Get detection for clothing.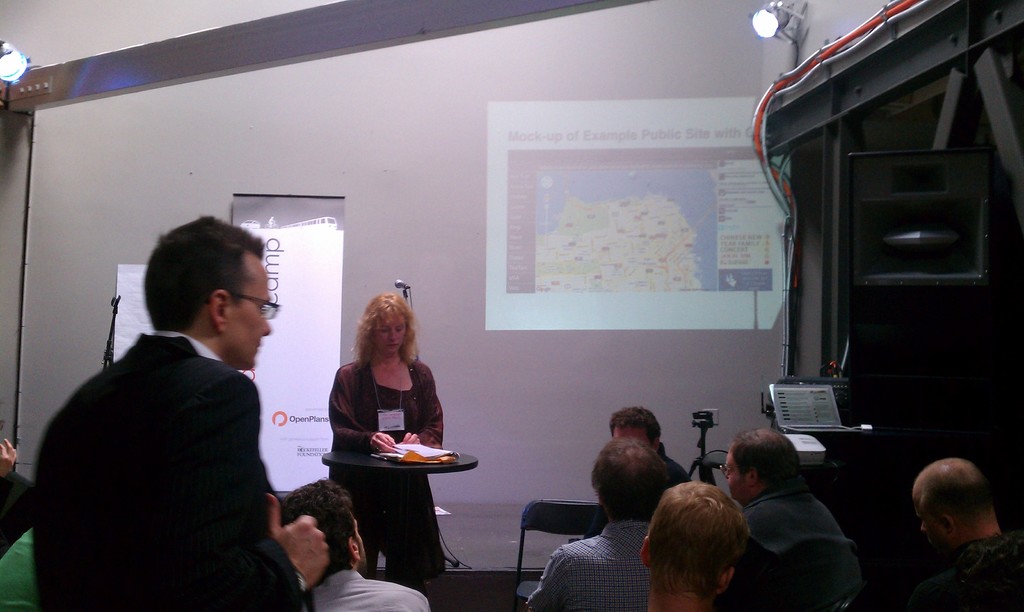
Detection: pyautogui.locateOnScreen(903, 524, 1023, 611).
